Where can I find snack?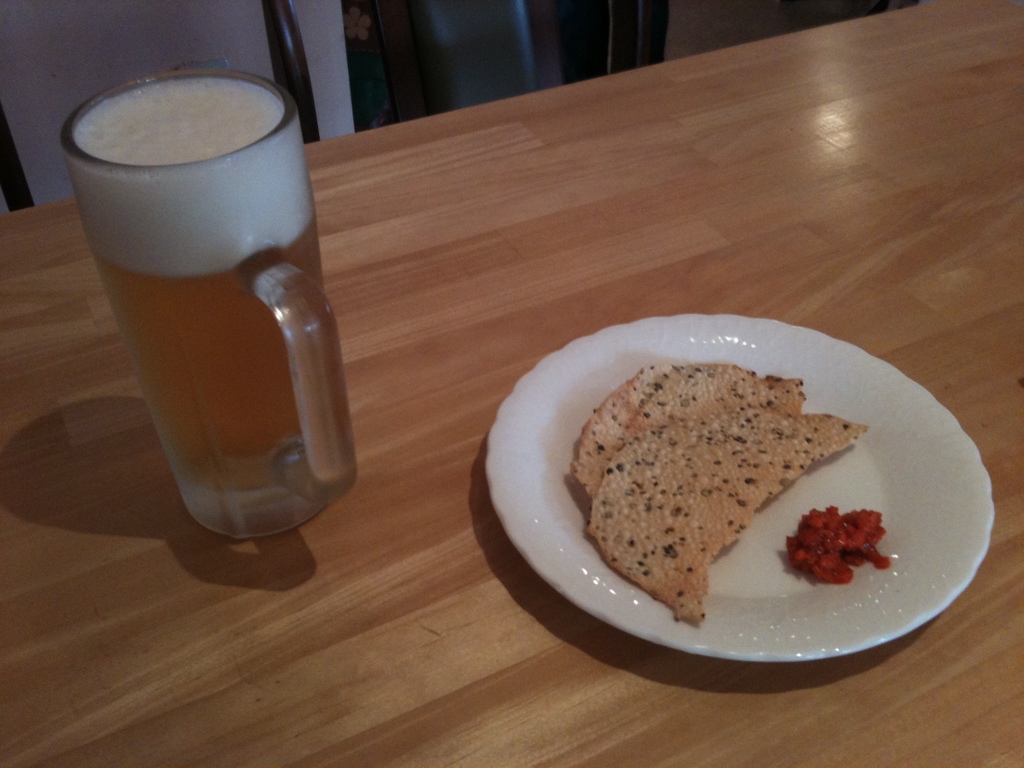
You can find it at detection(571, 361, 805, 497).
